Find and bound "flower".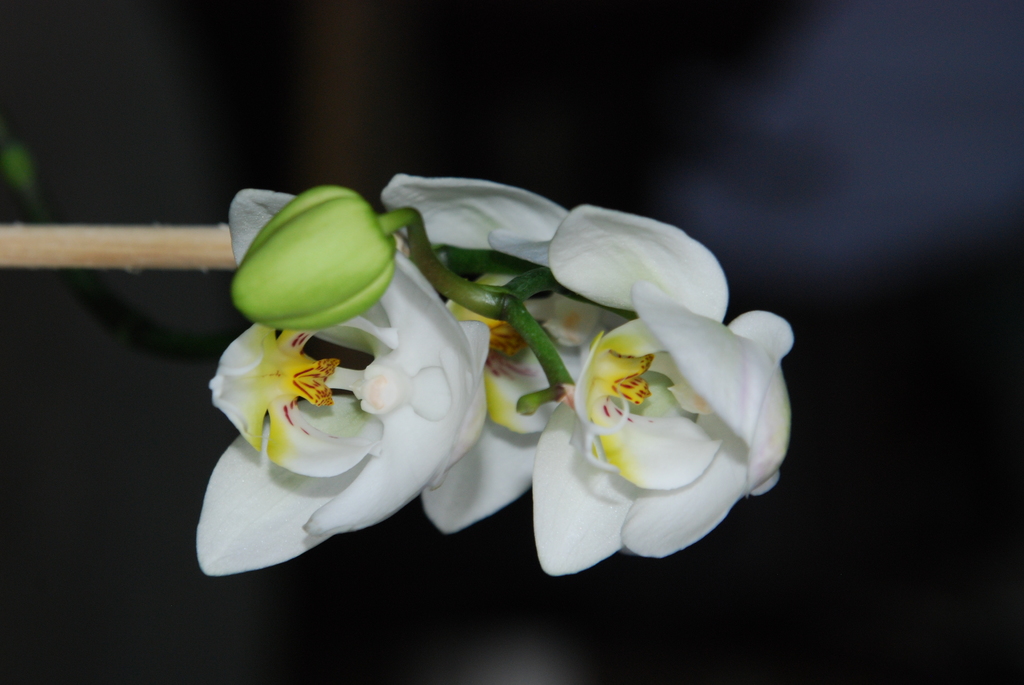
Bound: [384, 172, 728, 534].
